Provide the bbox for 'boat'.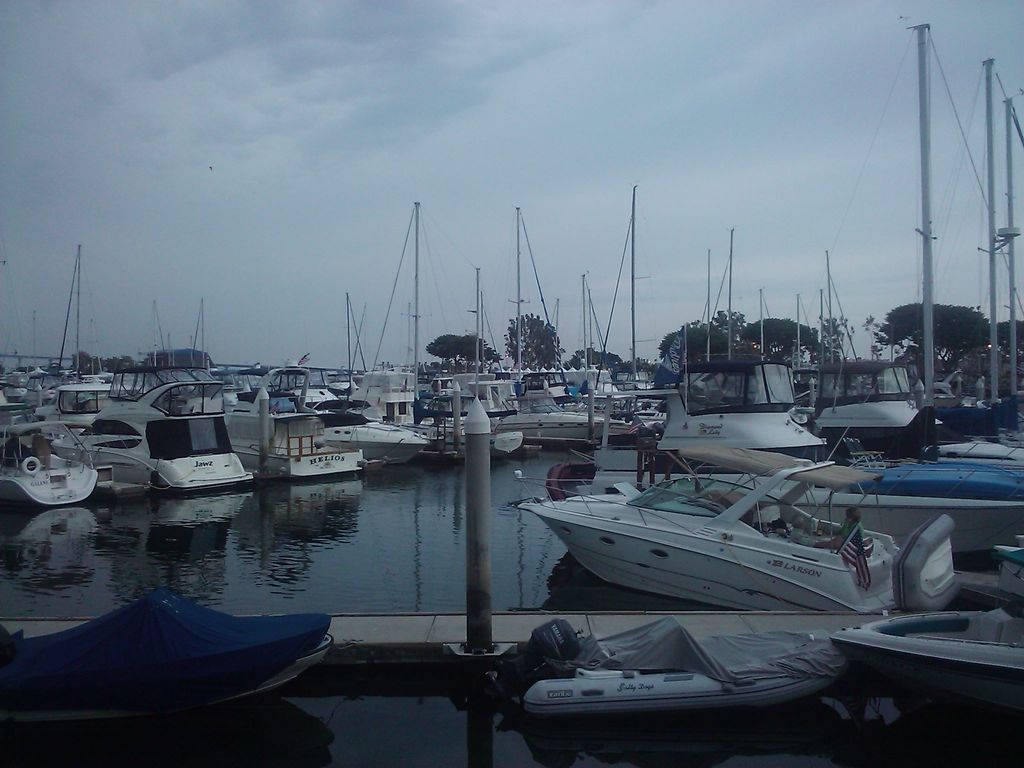
rect(335, 296, 368, 409).
